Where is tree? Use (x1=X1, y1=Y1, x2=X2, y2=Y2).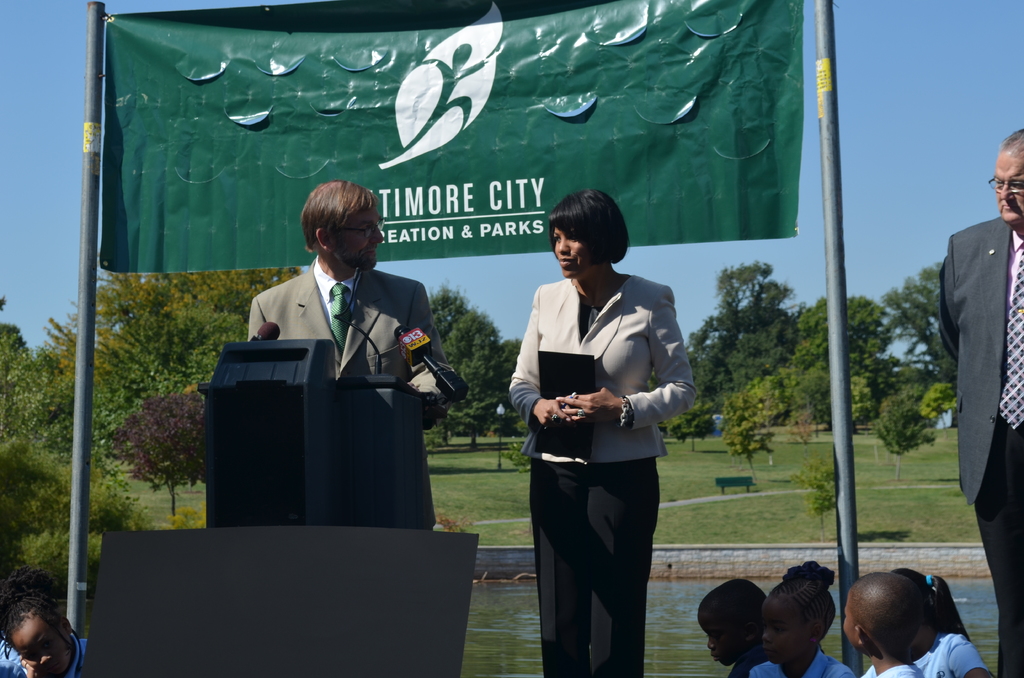
(x1=417, y1=282, x2=524, y2=445).
